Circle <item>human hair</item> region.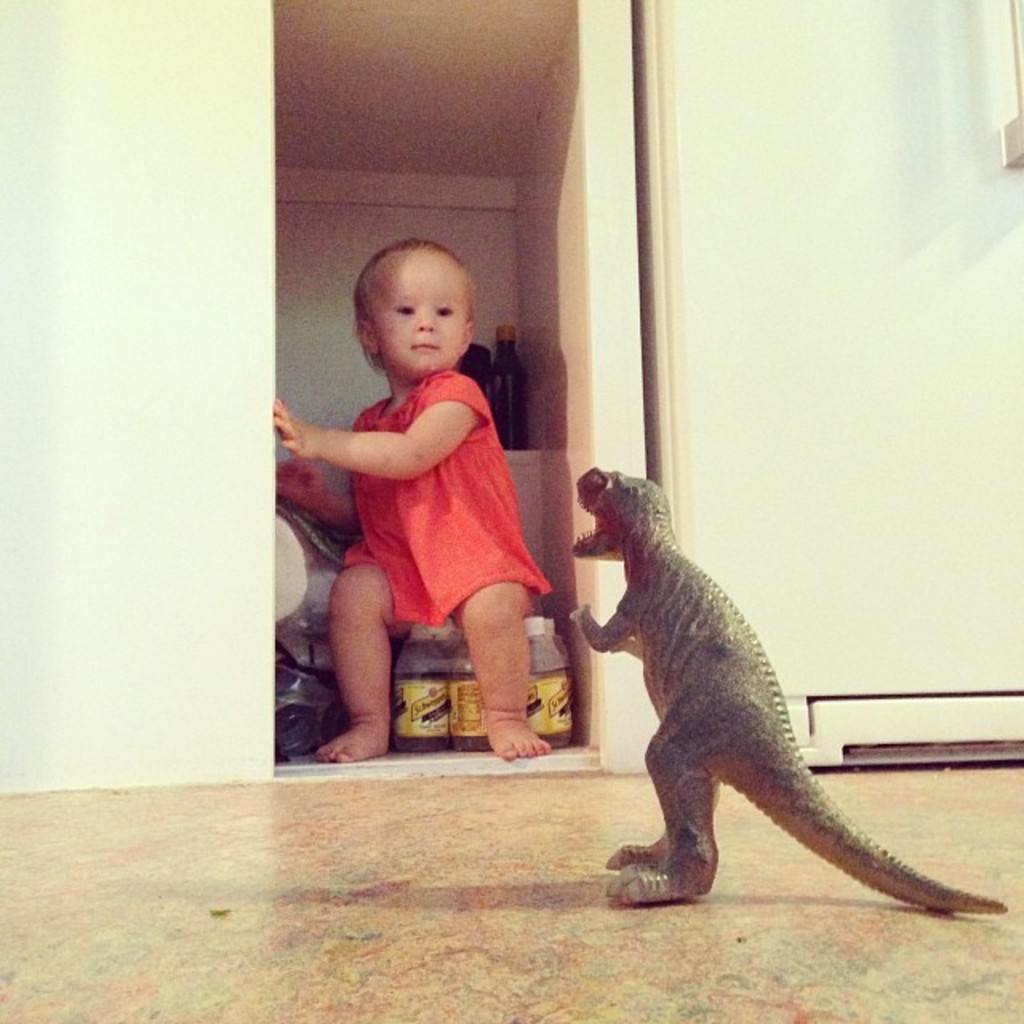
Region: {"x1": 352, "y1": 237, "x2": 477, "y2": 368}.
